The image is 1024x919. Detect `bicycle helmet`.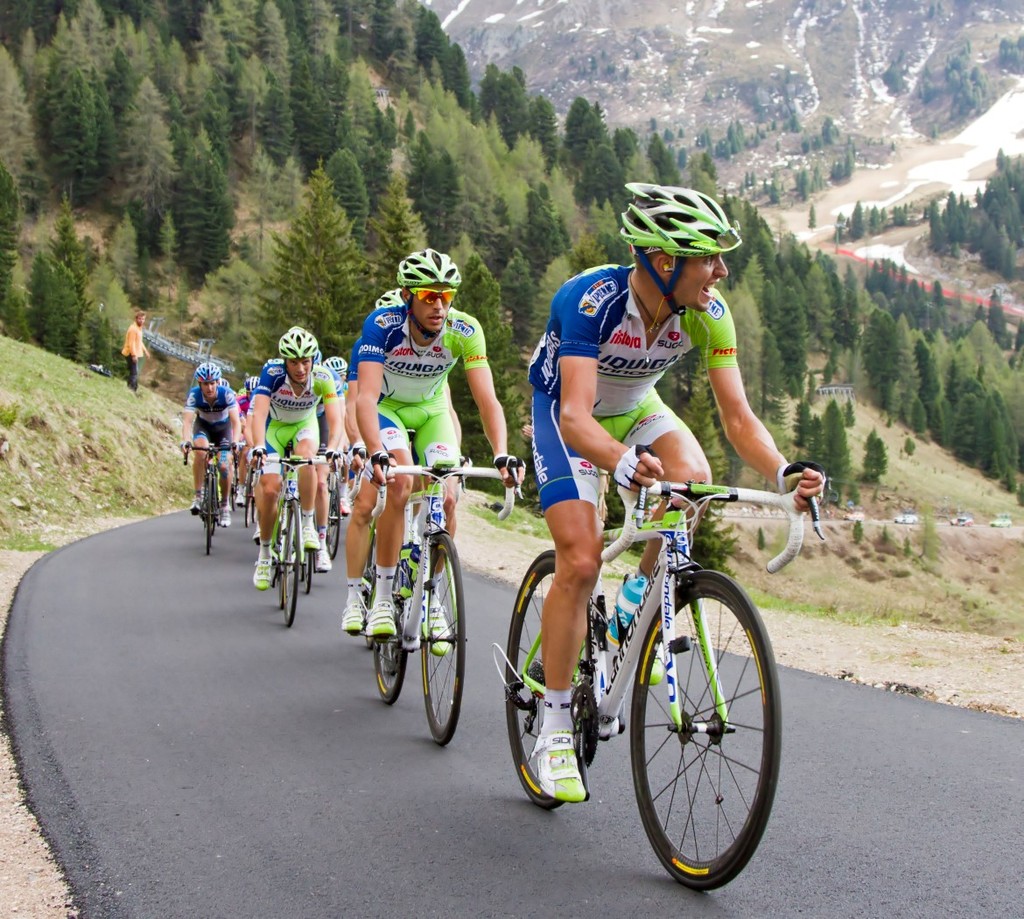
Detection: pyautogui.locateOnScreen(197, 361, 215, 380).
